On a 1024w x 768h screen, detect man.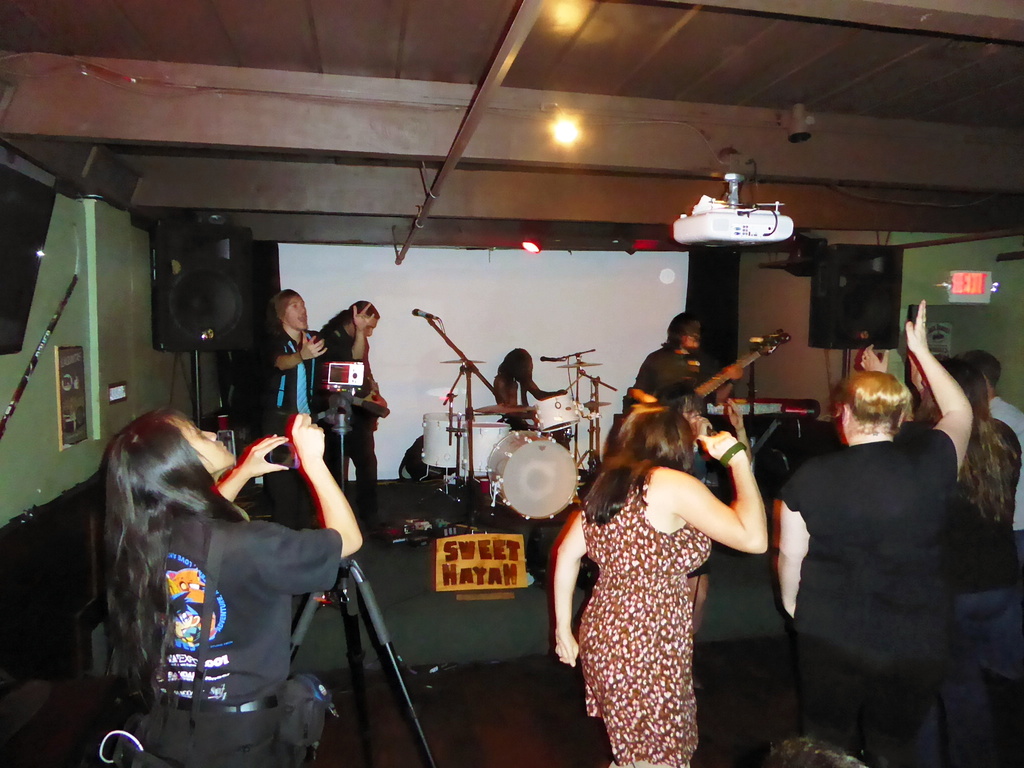
{"left": 247, "top": 296, "right": 317, "bottom": 413}.
